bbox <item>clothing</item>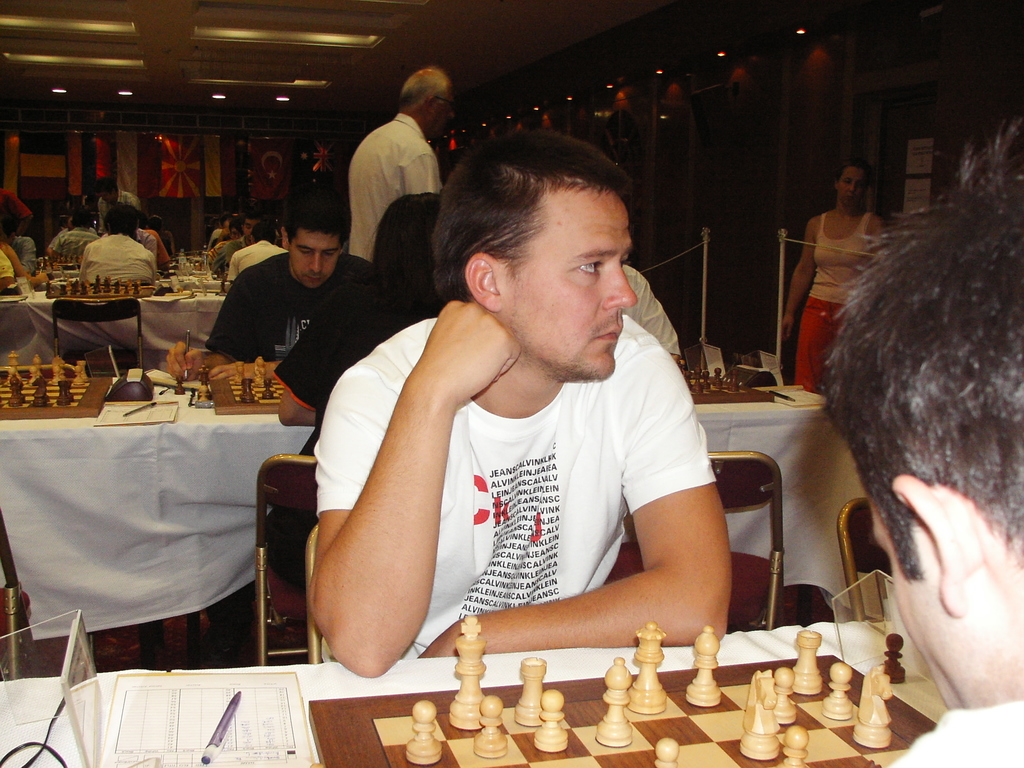
bbox=(316, 317, 719, 669)
